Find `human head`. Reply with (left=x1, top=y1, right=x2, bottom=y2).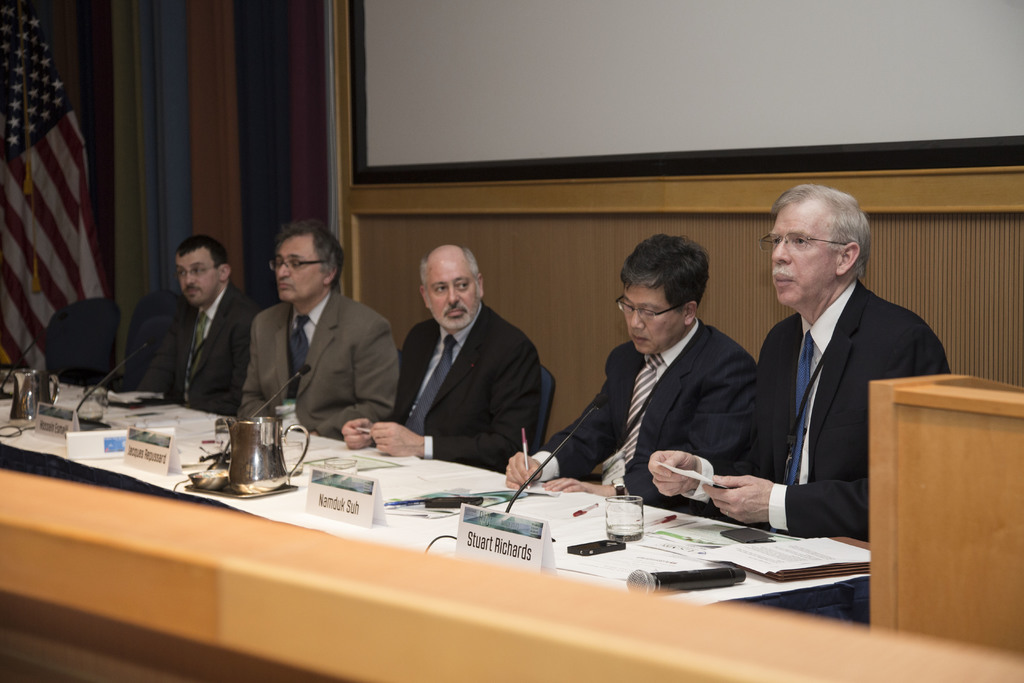
(left=266, top=222, right=344, bottom=303).
